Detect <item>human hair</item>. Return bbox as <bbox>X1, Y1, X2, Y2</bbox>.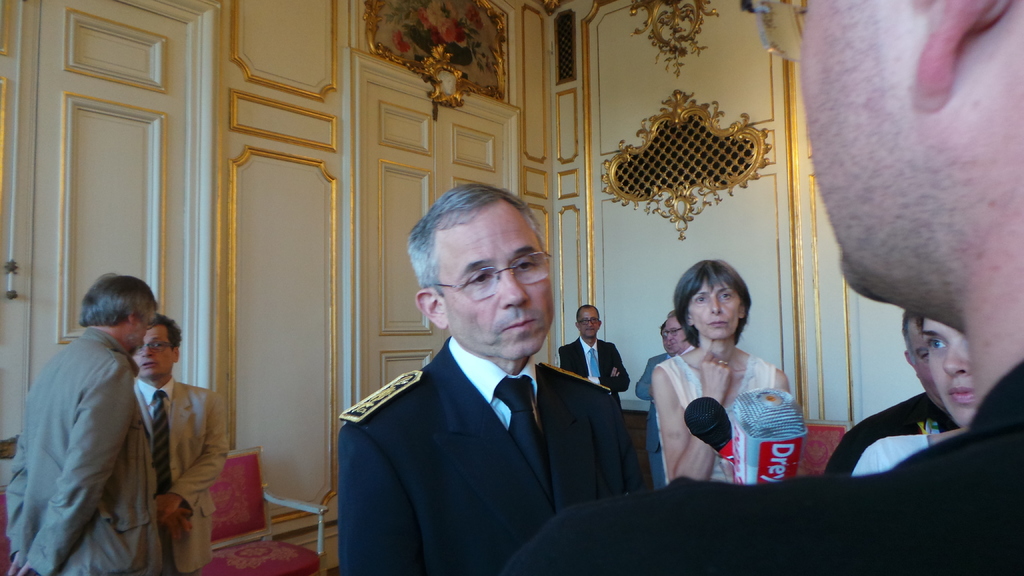
<bbox>73, 271, 163, 326</bbox>.
